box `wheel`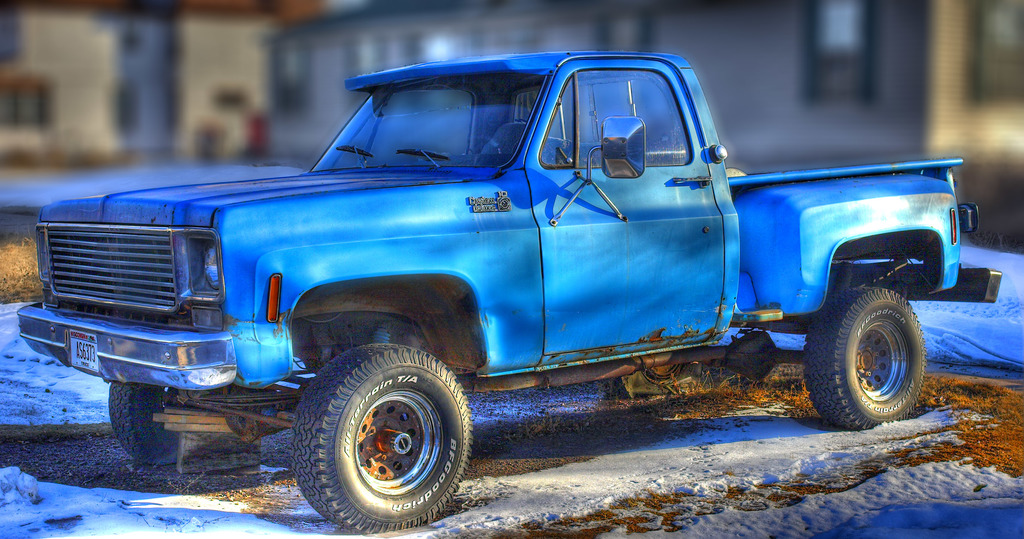
bbox(282, 326, 479, 513)
